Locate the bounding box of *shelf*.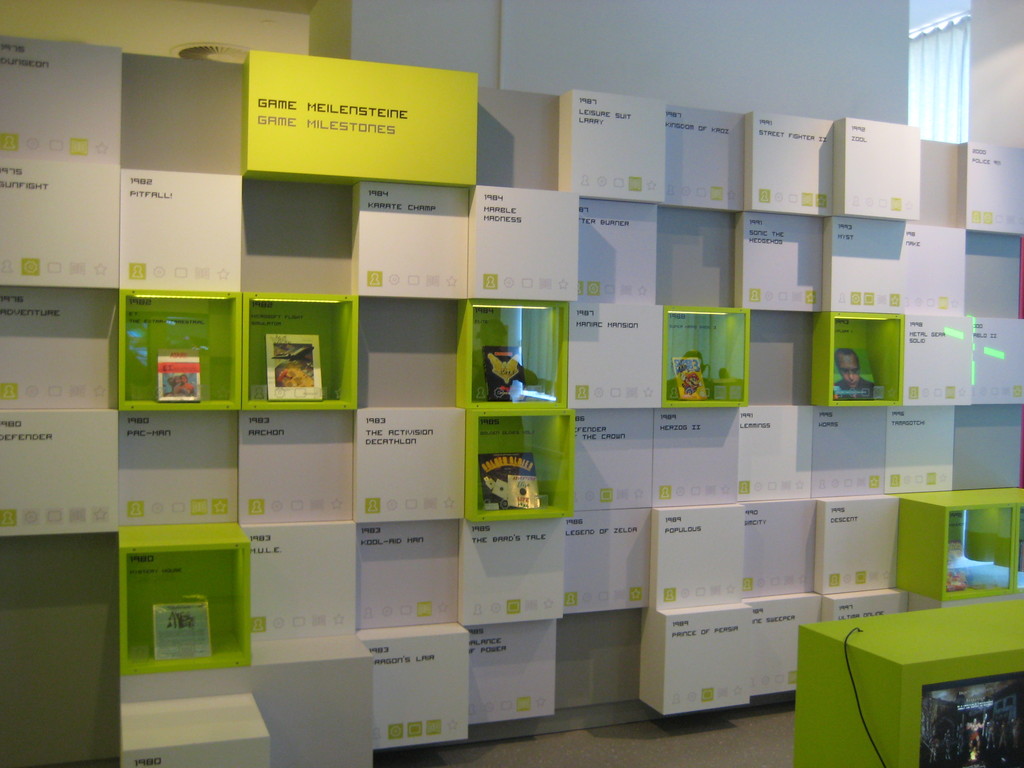
Bounding box: region(822, 308, 910, 406).
